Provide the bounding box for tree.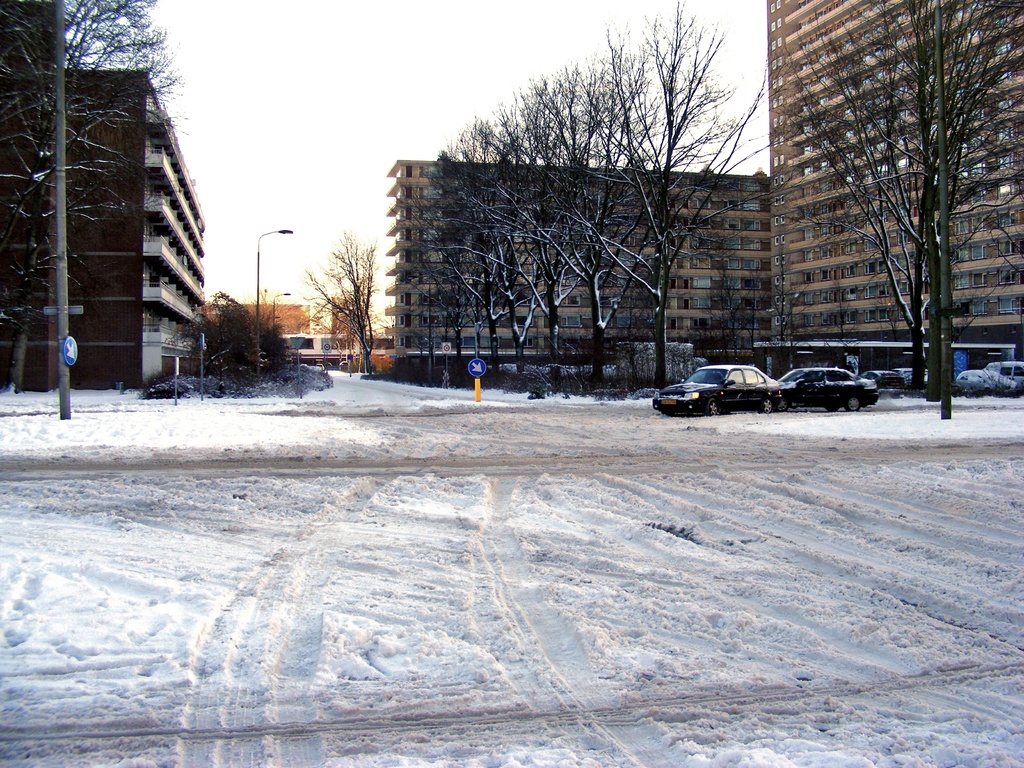
select_region(419, 106, 546, 382).
